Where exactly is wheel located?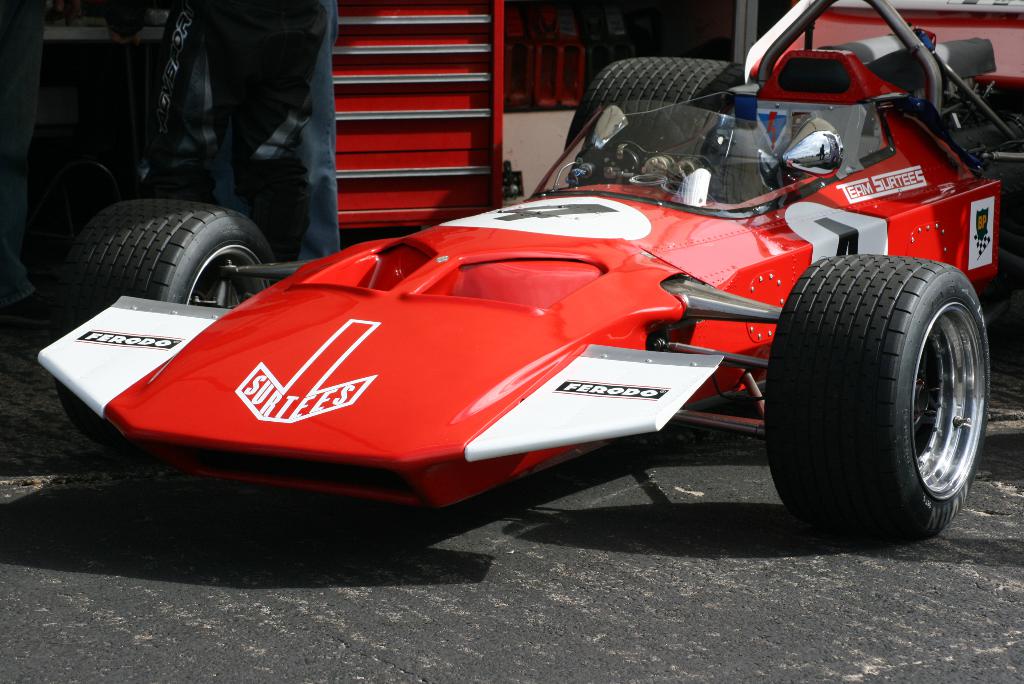
Its bounding box is 564/56/743/158.
